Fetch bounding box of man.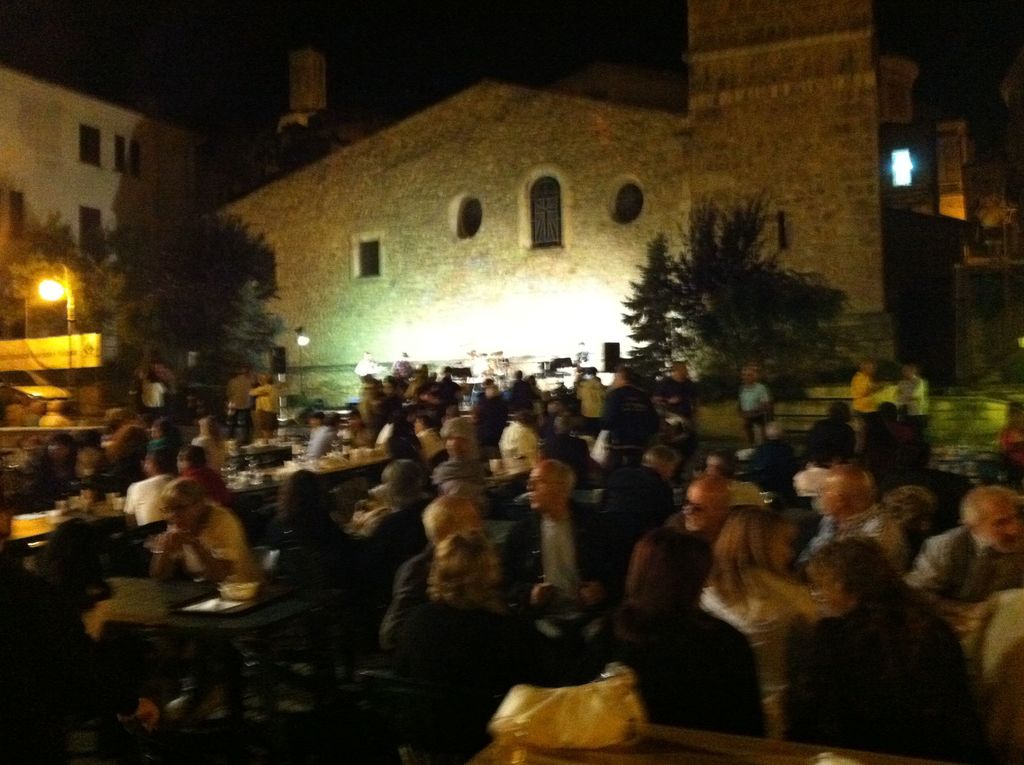
Bbox: bbox(790, 459, 903, 571).
